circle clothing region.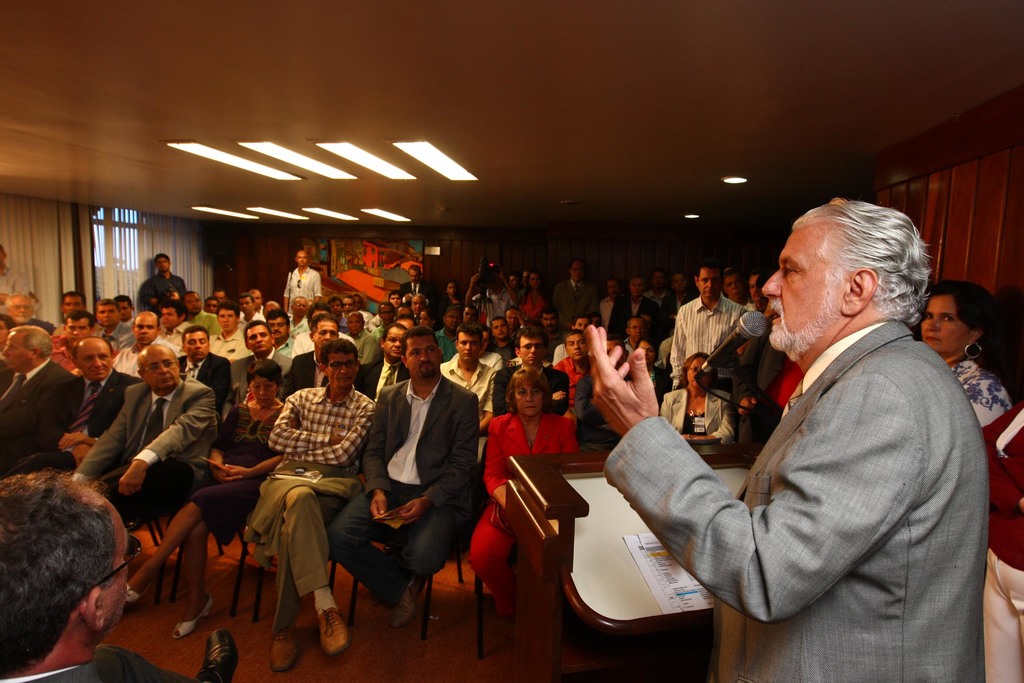
Region: left=172, top=349, right=237, bottom=406.
